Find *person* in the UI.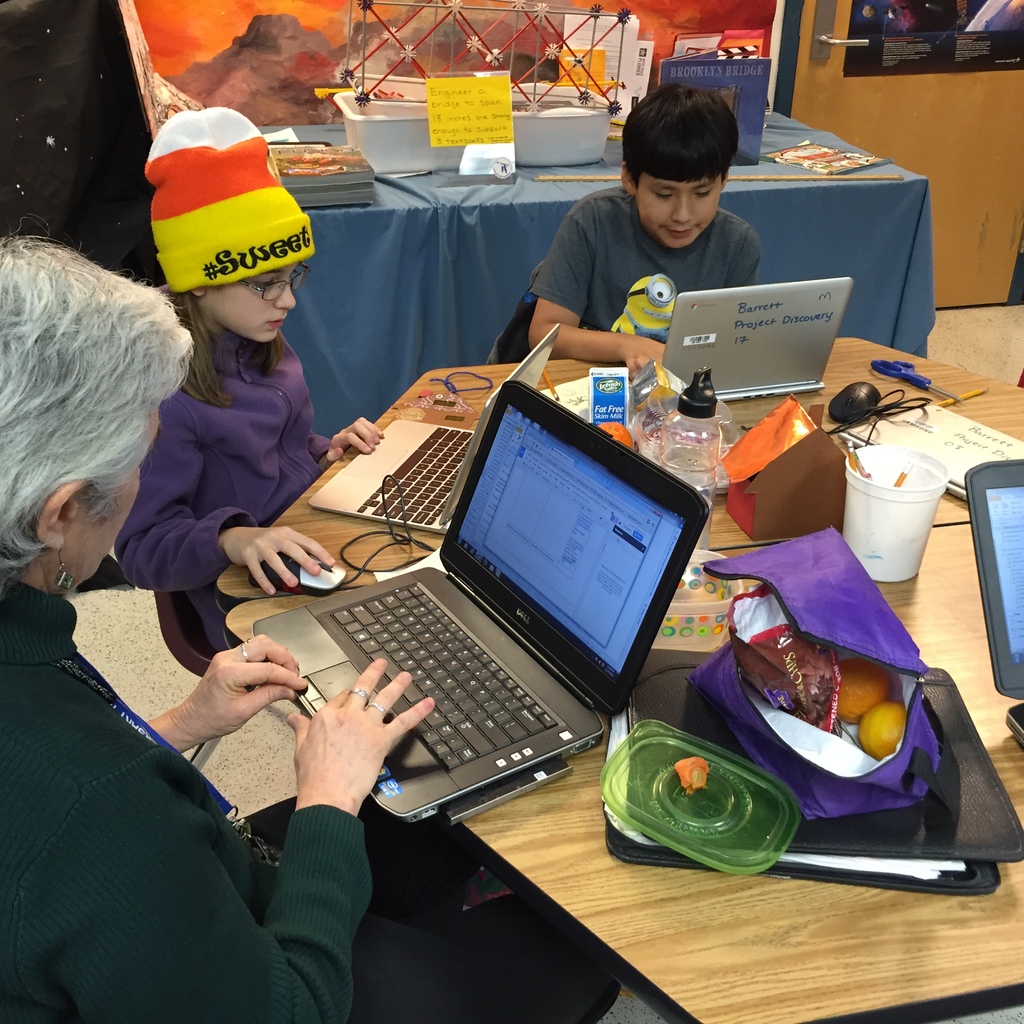
UI element at pyautogui.locateOnScreen(113, 114, 351, 658).
